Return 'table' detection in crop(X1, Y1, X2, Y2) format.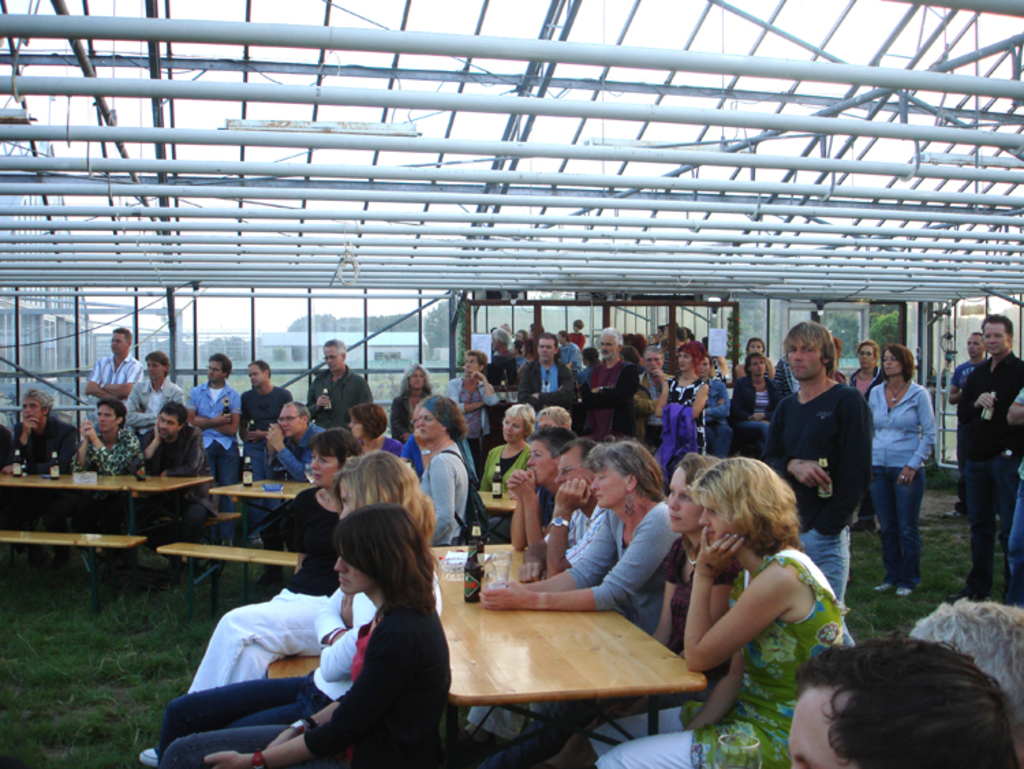
crop(4, 473, 208, 600).
